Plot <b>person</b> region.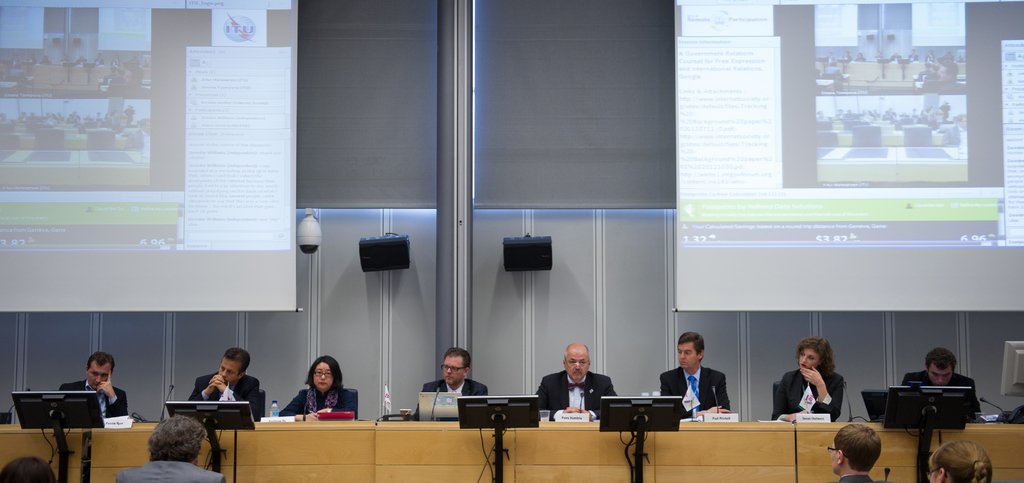
Plotted at locate(907, 345, 986, 422).
